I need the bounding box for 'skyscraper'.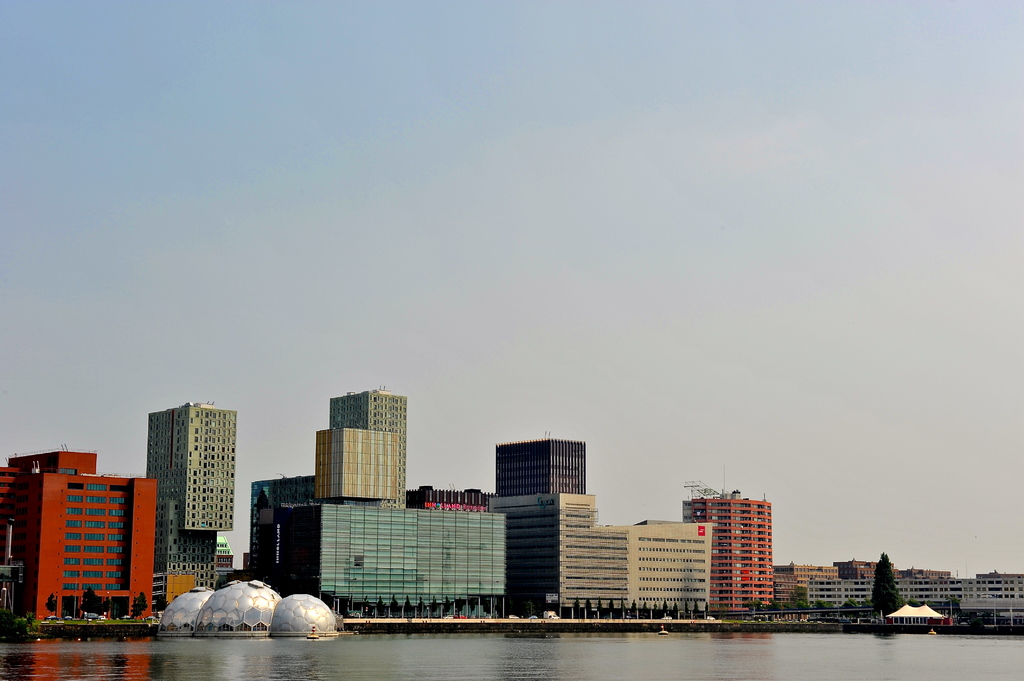
Here it is: select_region(147, 399, 240, 602).
